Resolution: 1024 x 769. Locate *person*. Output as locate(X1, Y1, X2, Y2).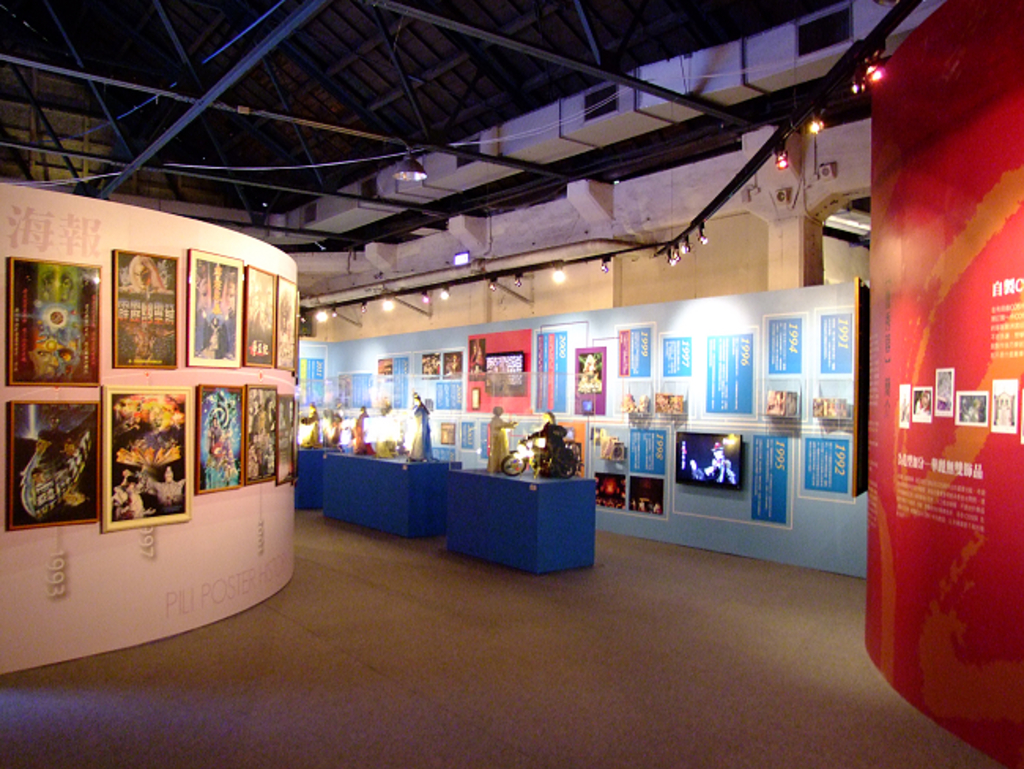
locate(696, 441, 737, 485).
